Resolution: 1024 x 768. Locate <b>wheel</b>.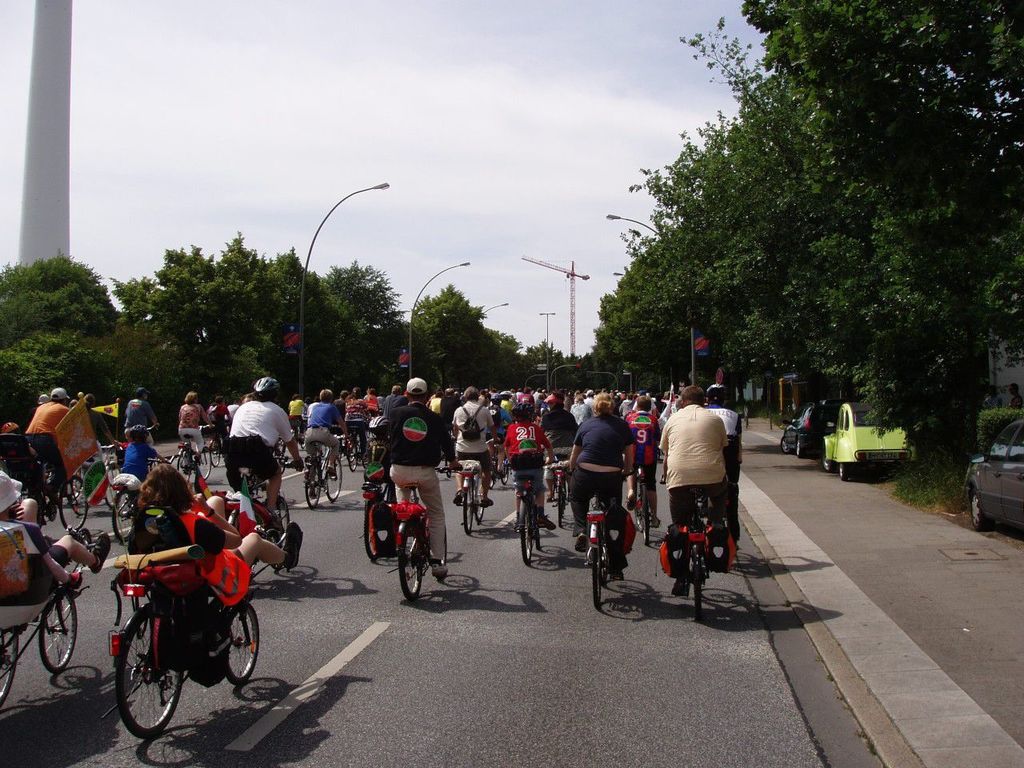
region(168, 455, 194, 485).
